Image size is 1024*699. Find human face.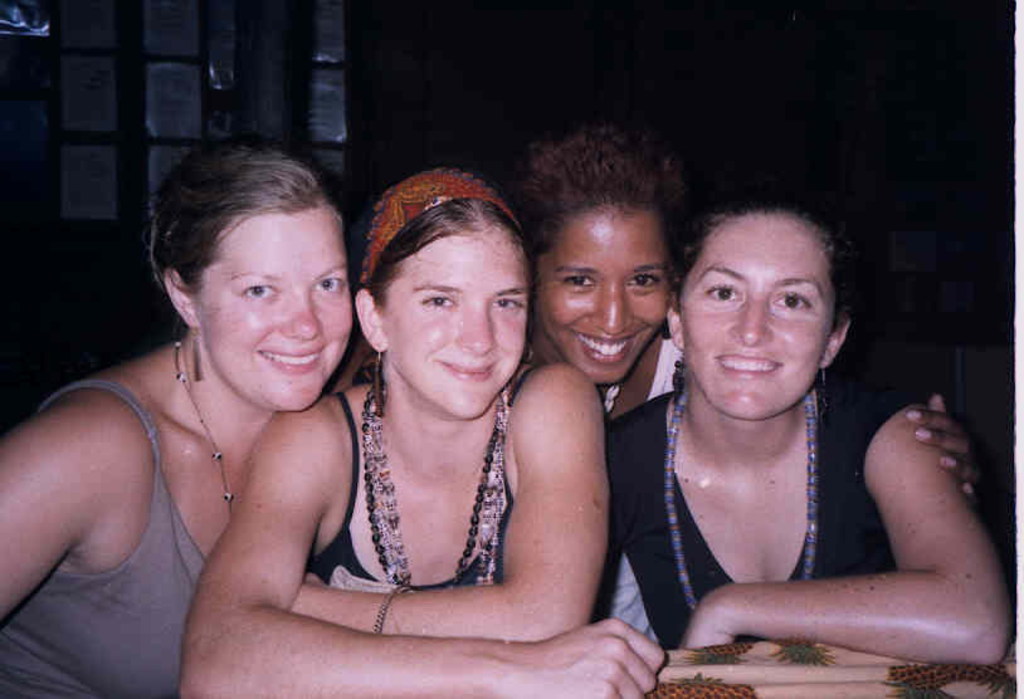
<bbox>684, 212, 834, 422</bbox>.
